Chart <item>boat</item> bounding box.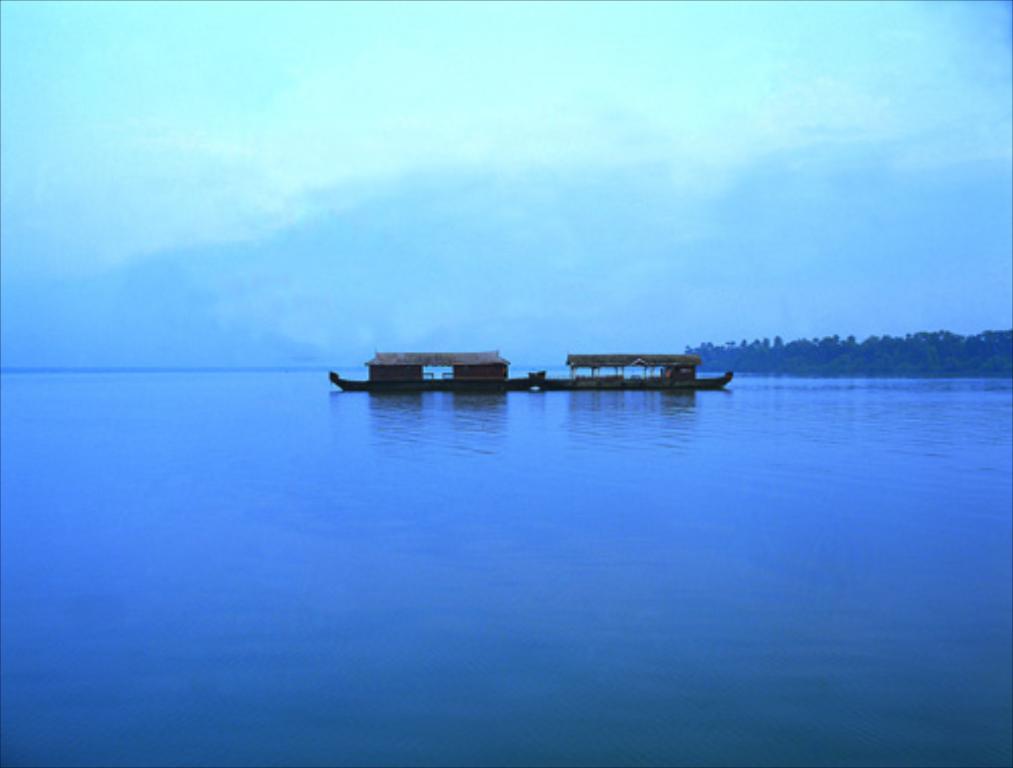
Charted: box(537, 334, 735, 393).
